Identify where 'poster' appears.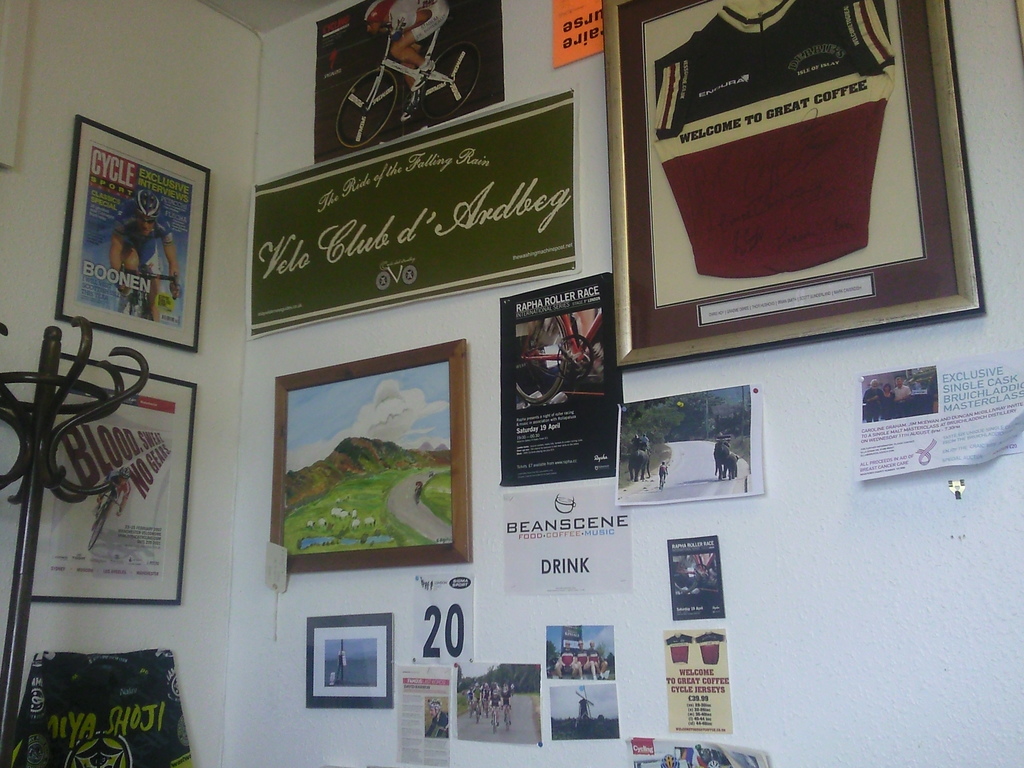
Appears at [x1=502, y1=273, x2=617, y2=482].
